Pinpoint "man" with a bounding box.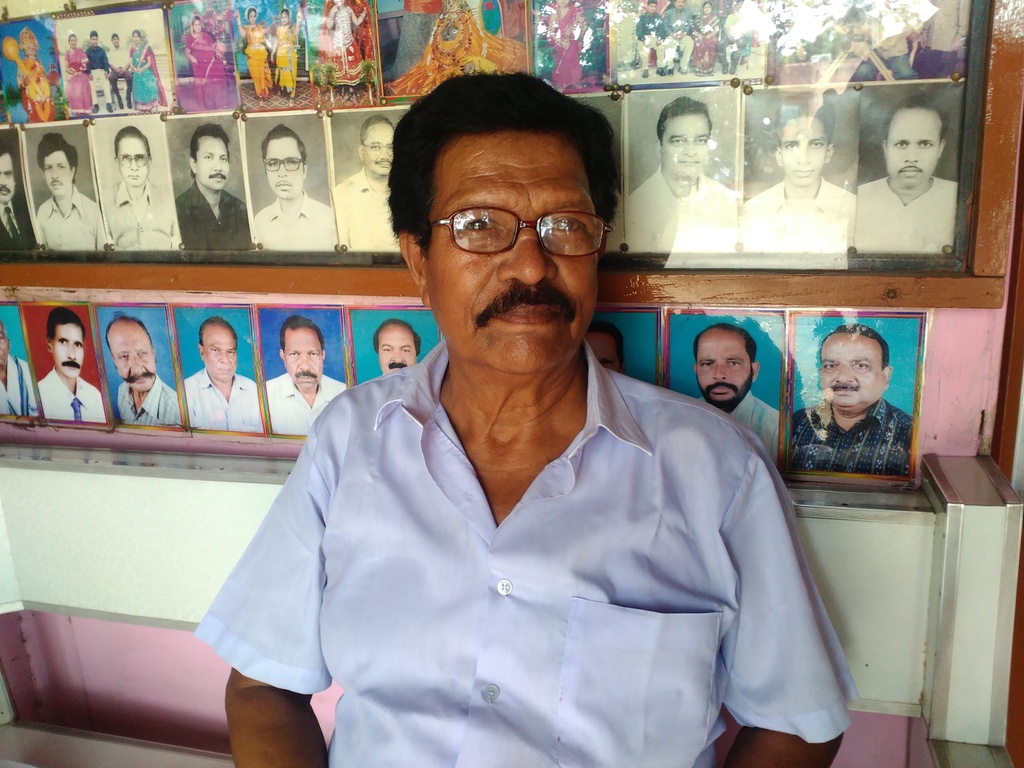
select_region(110, 318, 184, 429).
